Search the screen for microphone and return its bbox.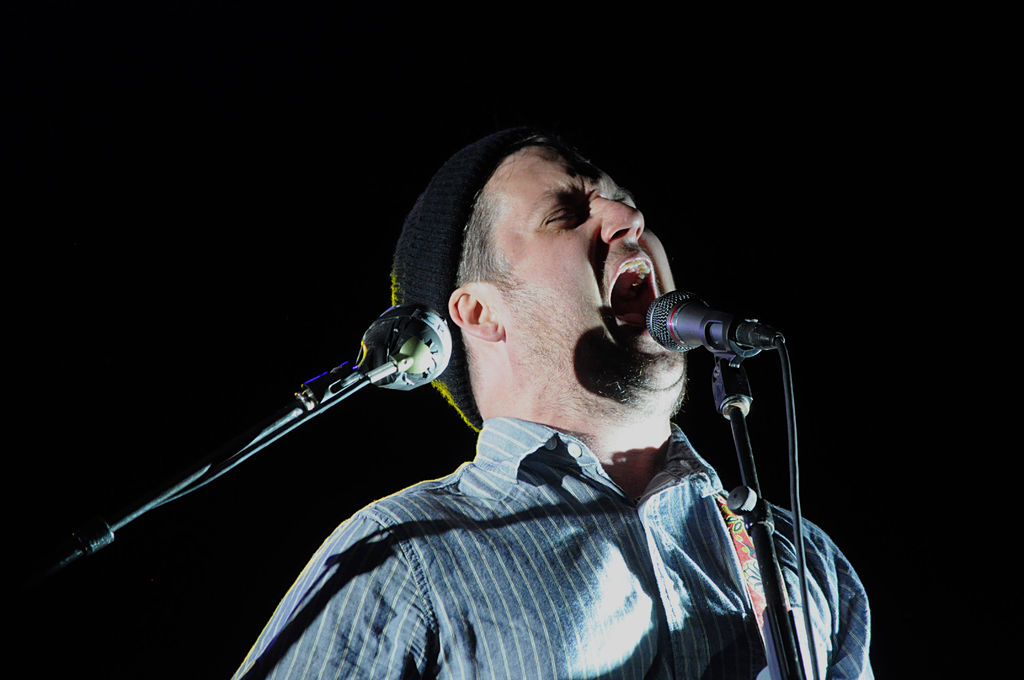
Found: box=[645, 287, 794, 355].
